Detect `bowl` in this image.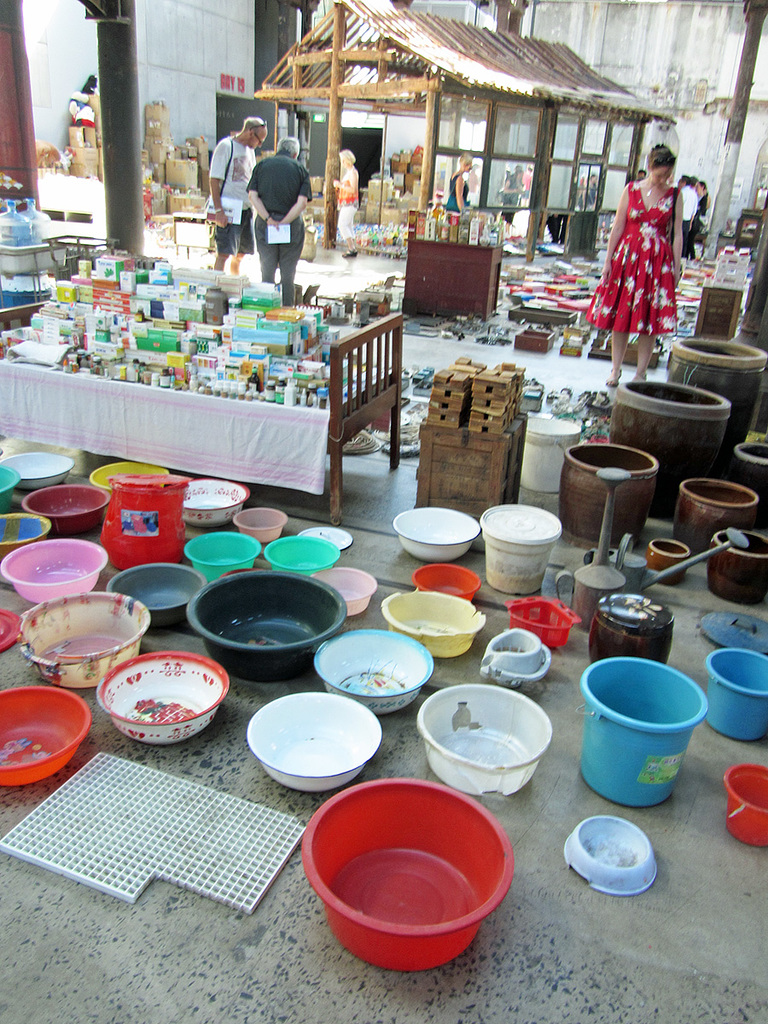
Detection: (x1=393, y1=506, x2=479, y2=564).
